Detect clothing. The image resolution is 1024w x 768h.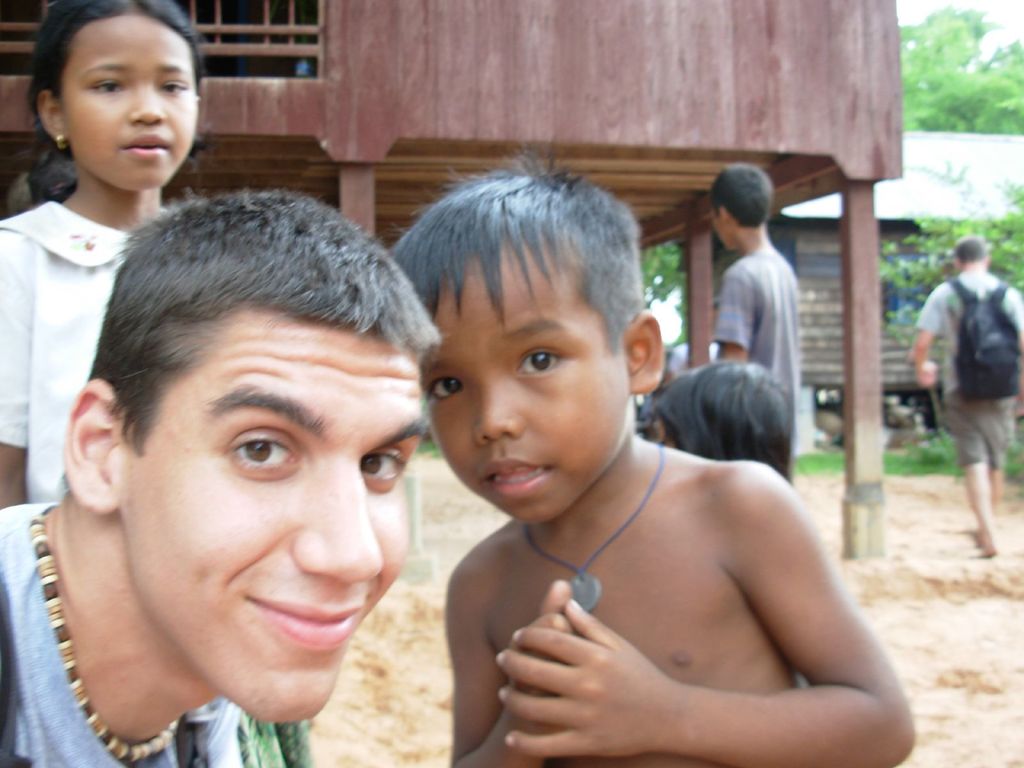
[x1=712, y1=253, x2=799, y2=490].
